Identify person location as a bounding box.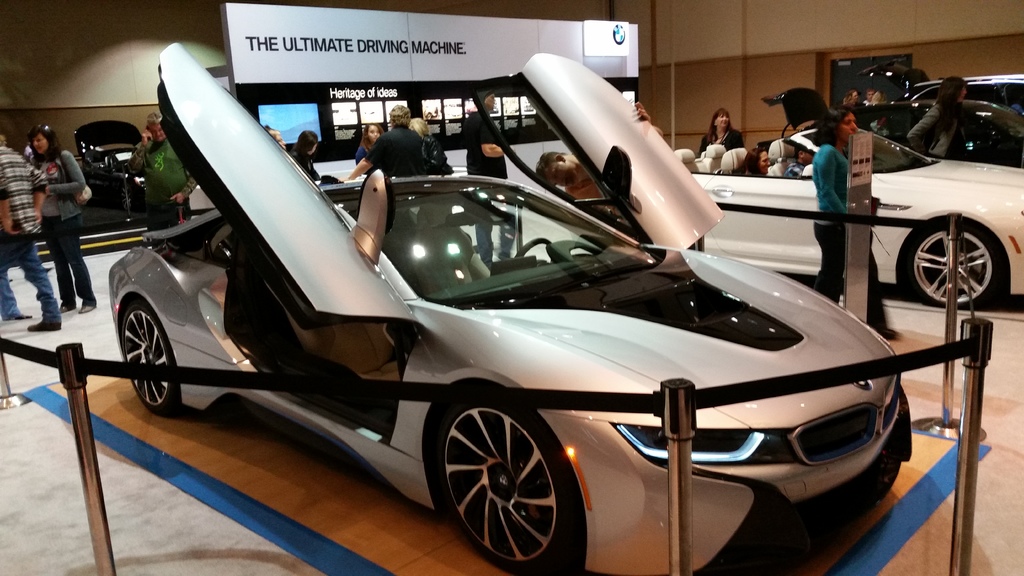
24:118:99:314.
